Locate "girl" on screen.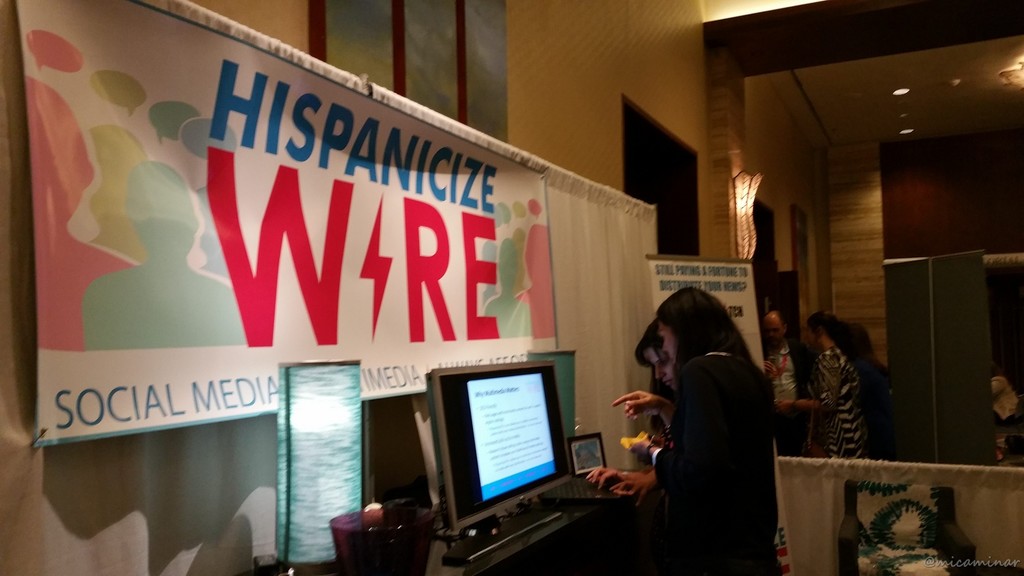
On screen at [614, 284, 776, 575].
